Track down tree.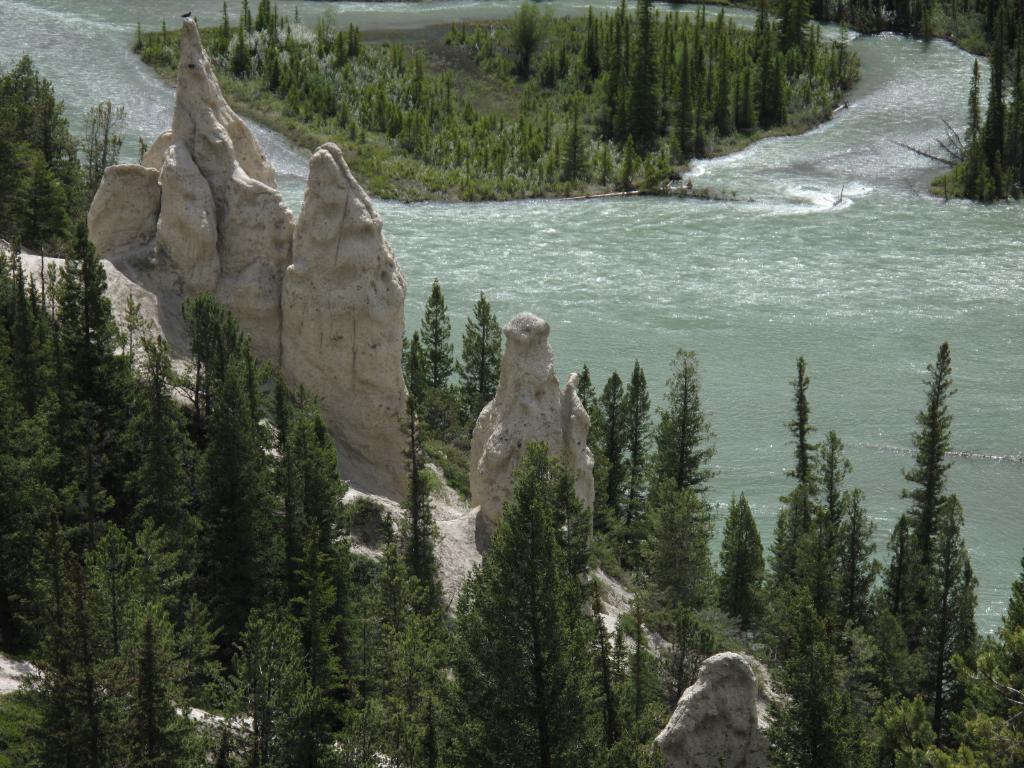
Tracked to 0 241 50 614.
